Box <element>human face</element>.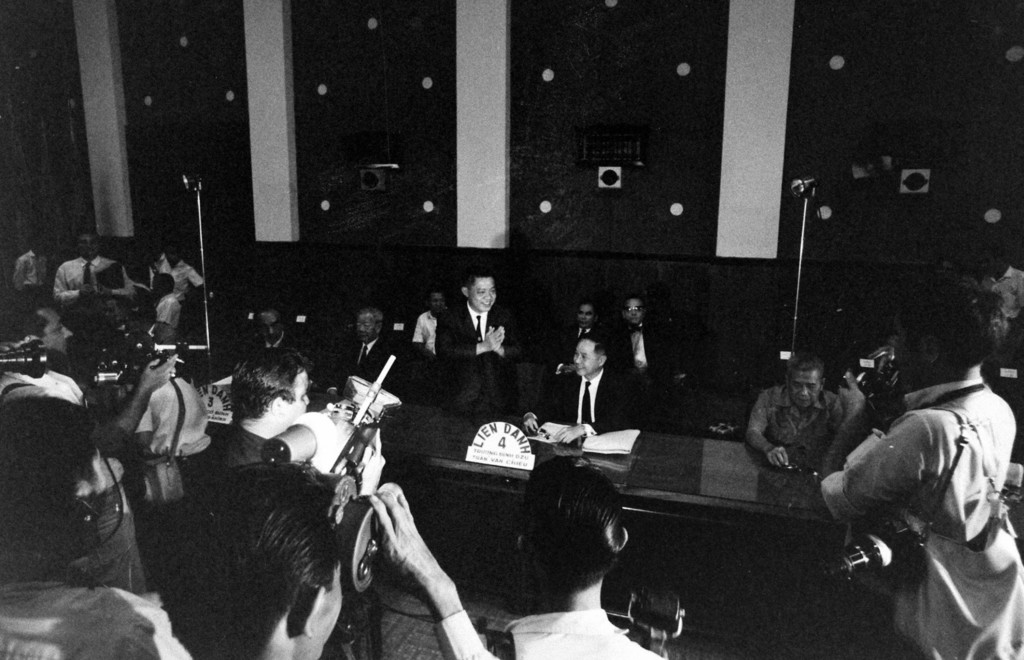
[left=43, top=306, right=73, bottom=359].
